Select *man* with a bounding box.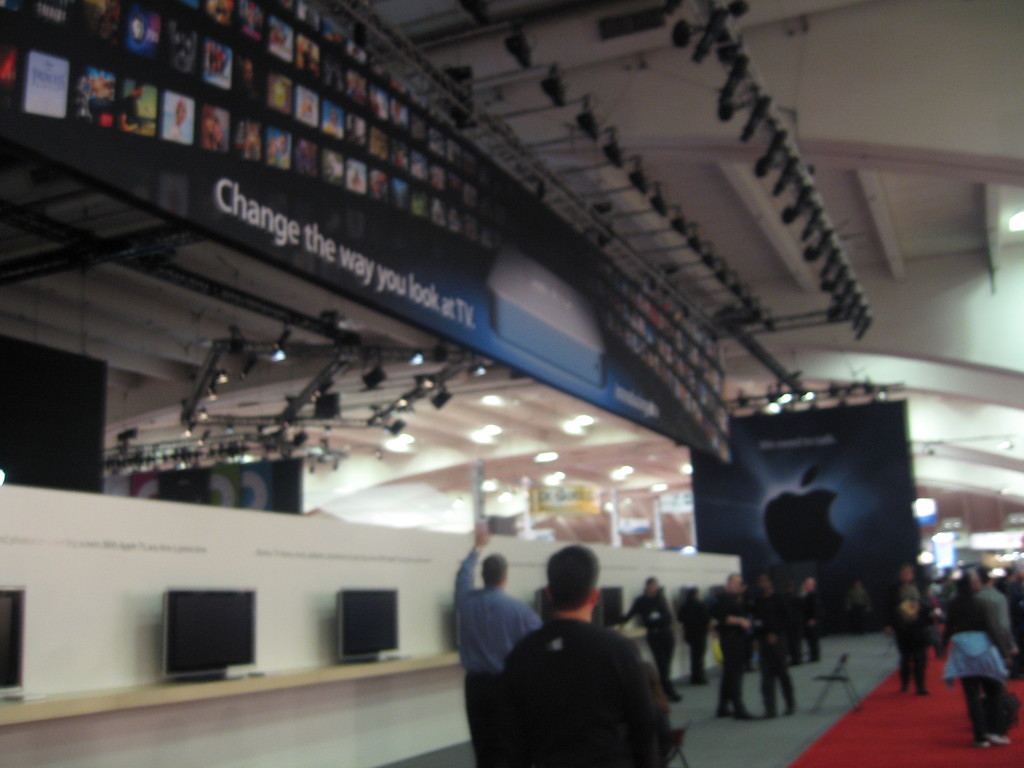
[712,570,769,723].
